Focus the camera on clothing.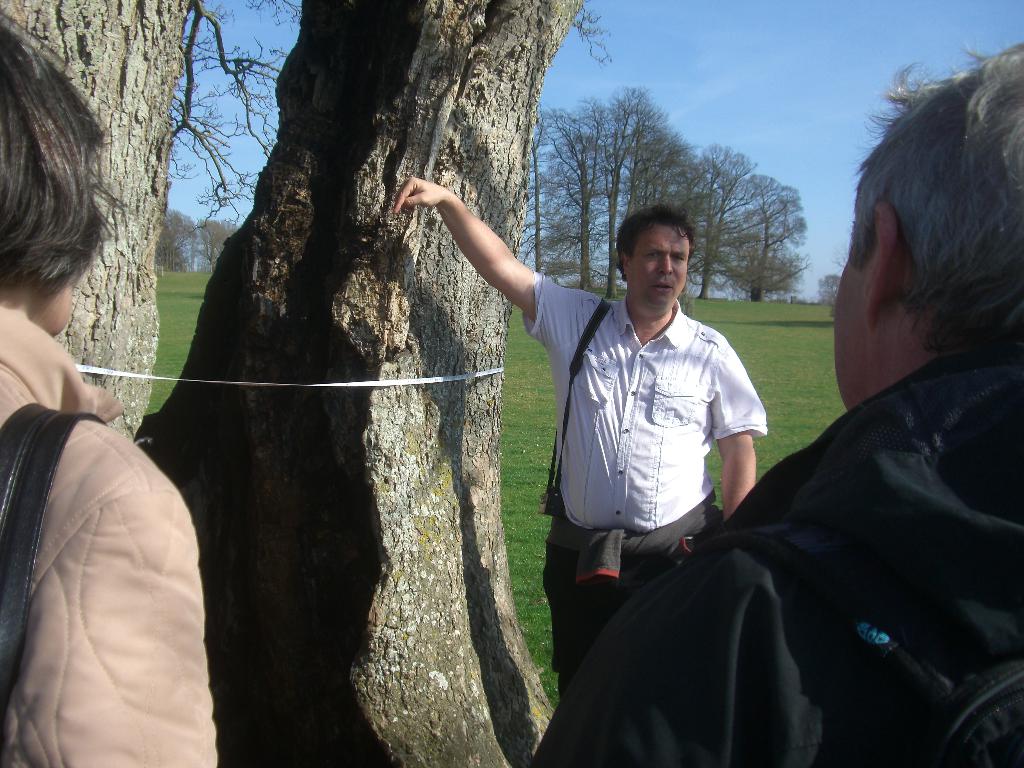
Focus region: 0,310,218,767.
